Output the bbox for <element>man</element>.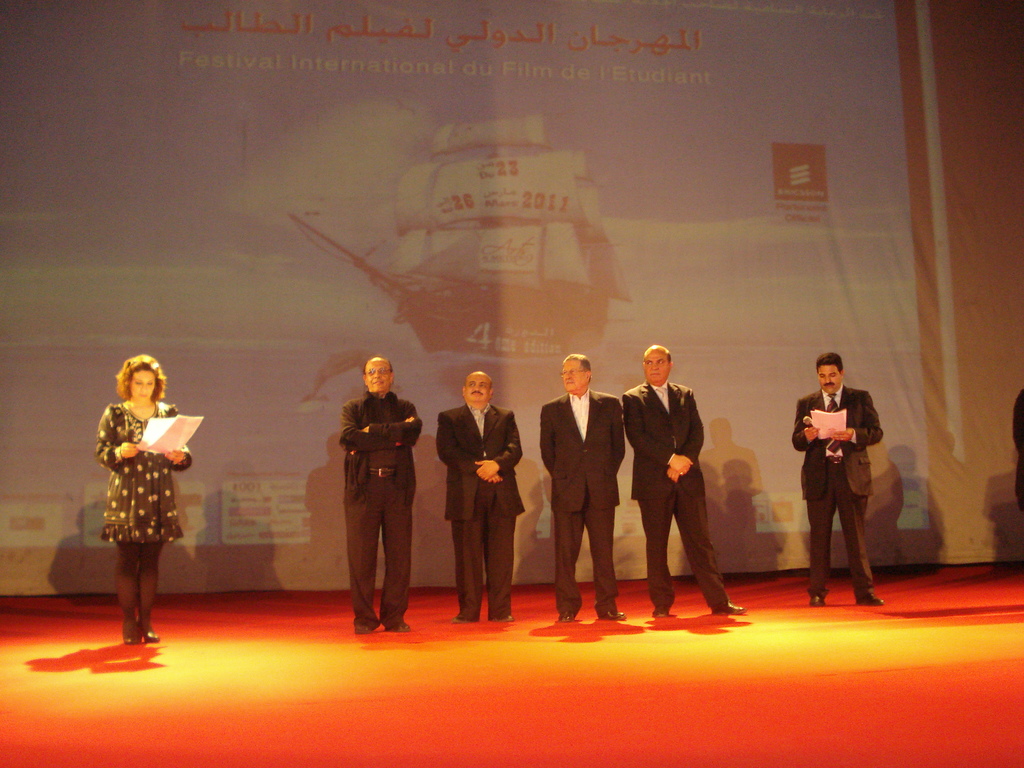
bbox(537, 349, 623, 616).
